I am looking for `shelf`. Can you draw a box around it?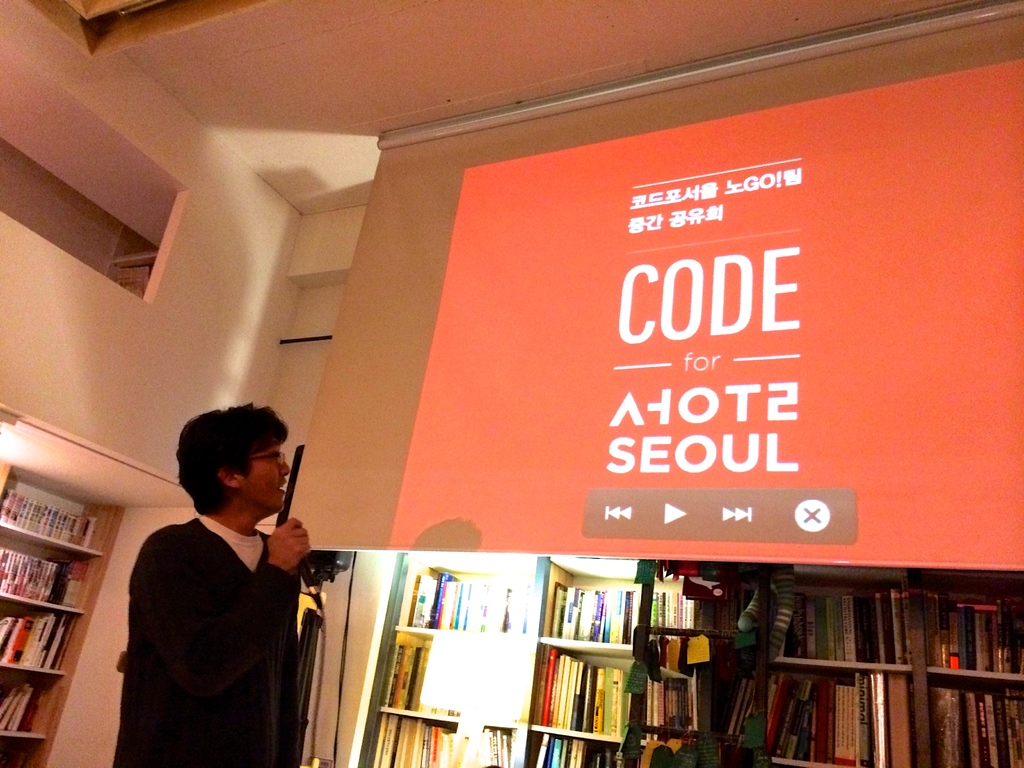
Sure, the bounding box is 336:550:1023:767.
